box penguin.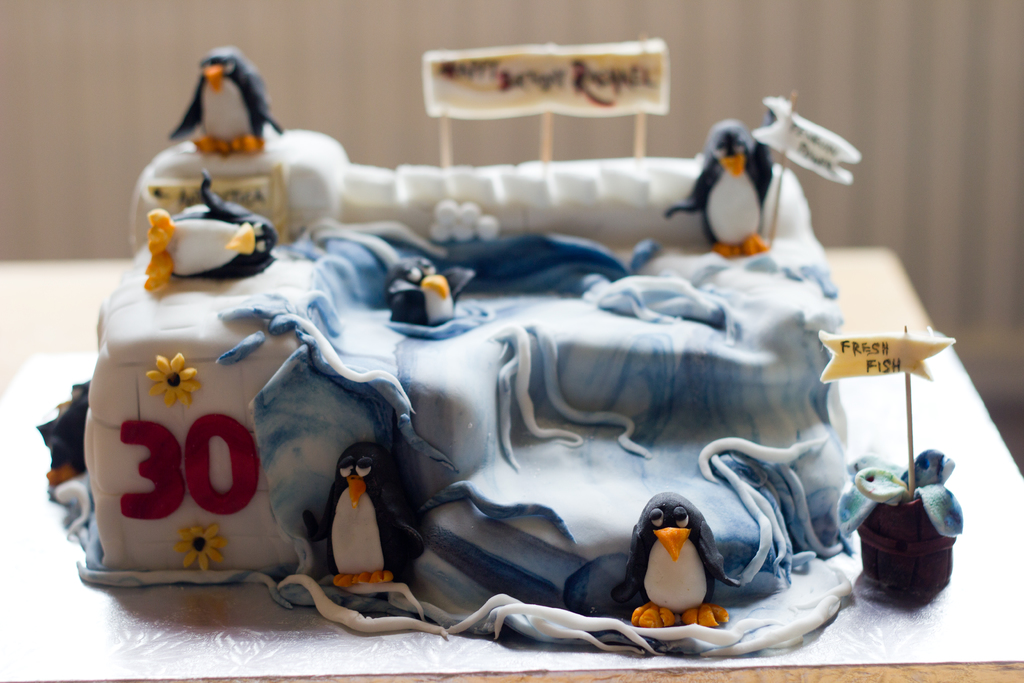
(323,440,427,588).
